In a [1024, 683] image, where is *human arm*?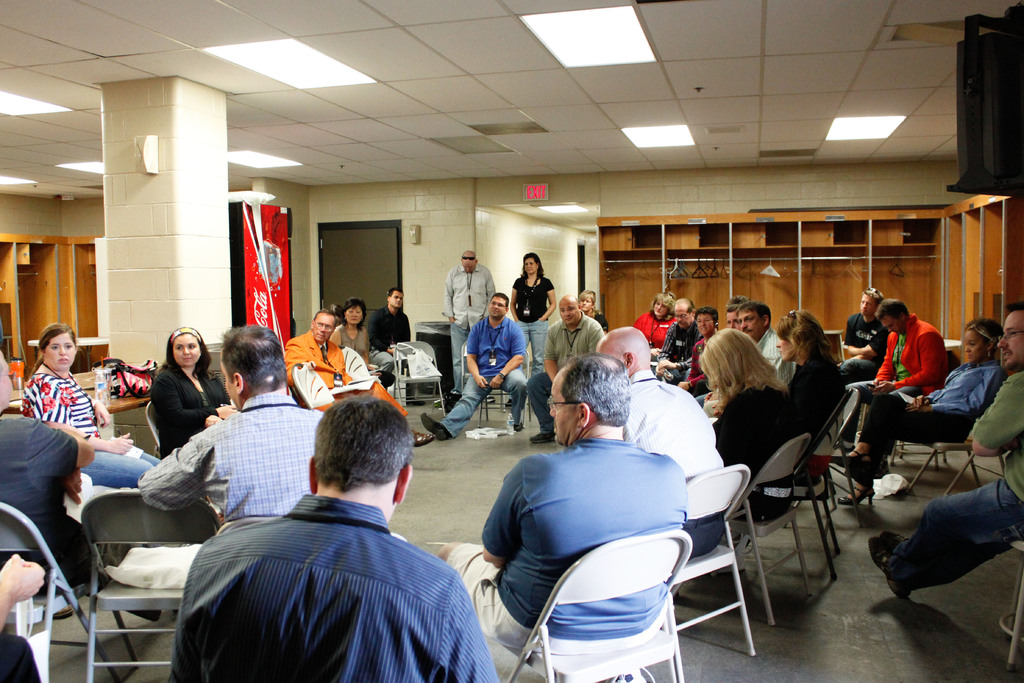
region(480, 451, 548, 568).
